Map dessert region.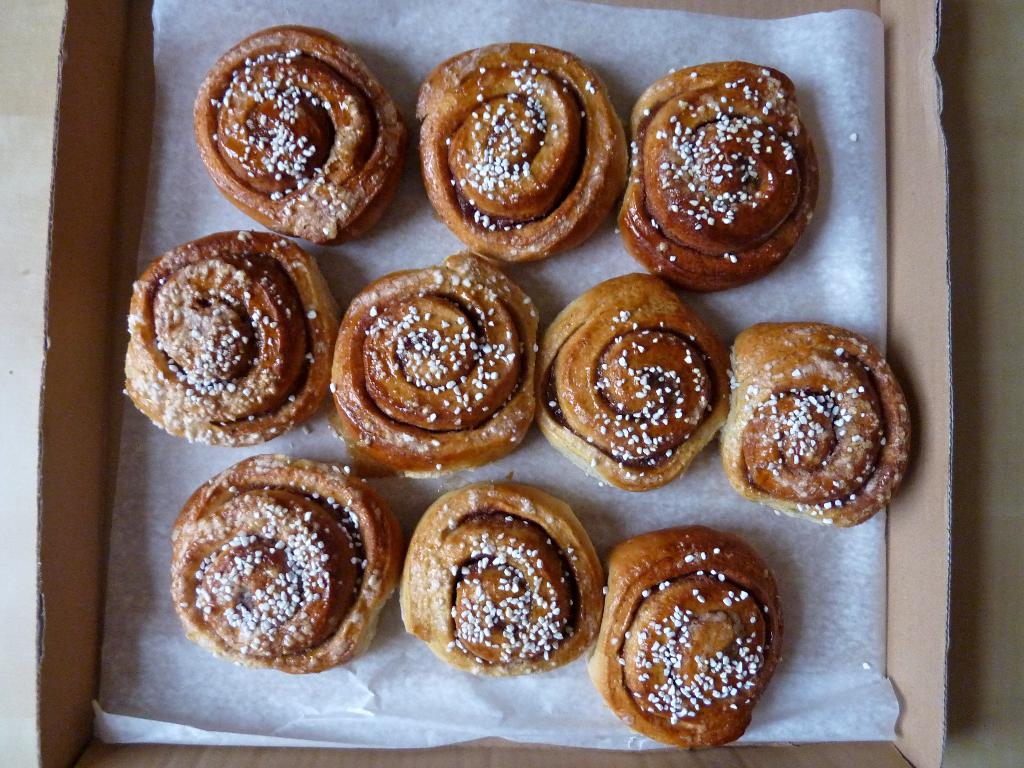
Mapped to 588:524:785:752.
